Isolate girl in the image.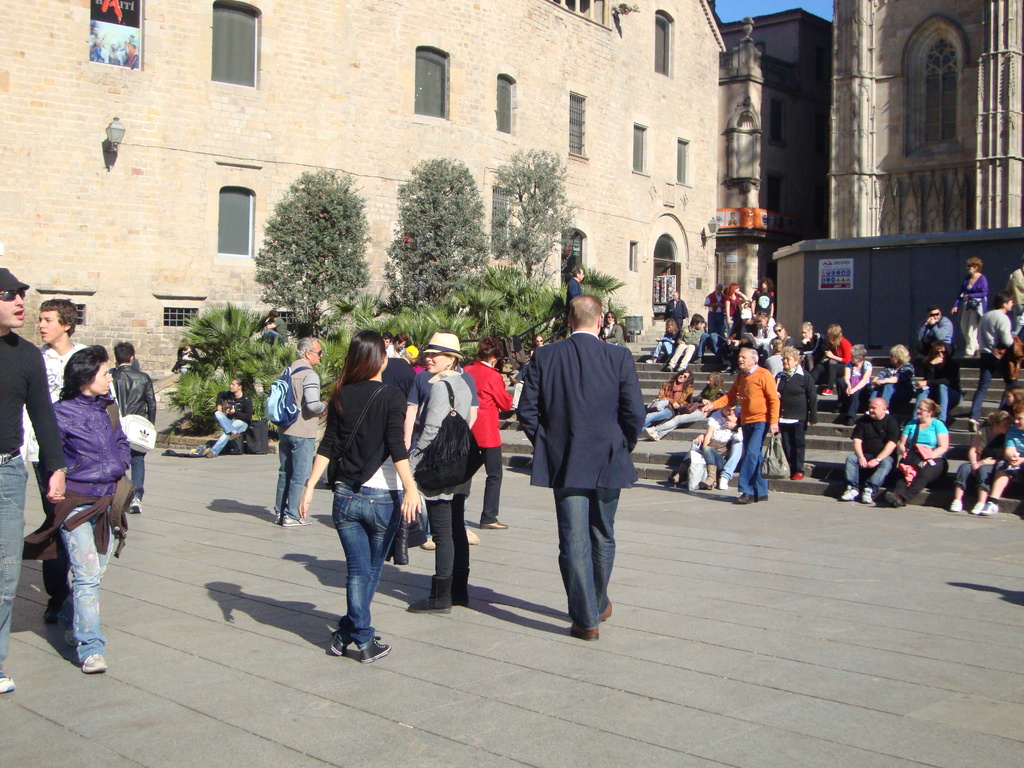
Isolated region: (648, 371, 723, 442).
